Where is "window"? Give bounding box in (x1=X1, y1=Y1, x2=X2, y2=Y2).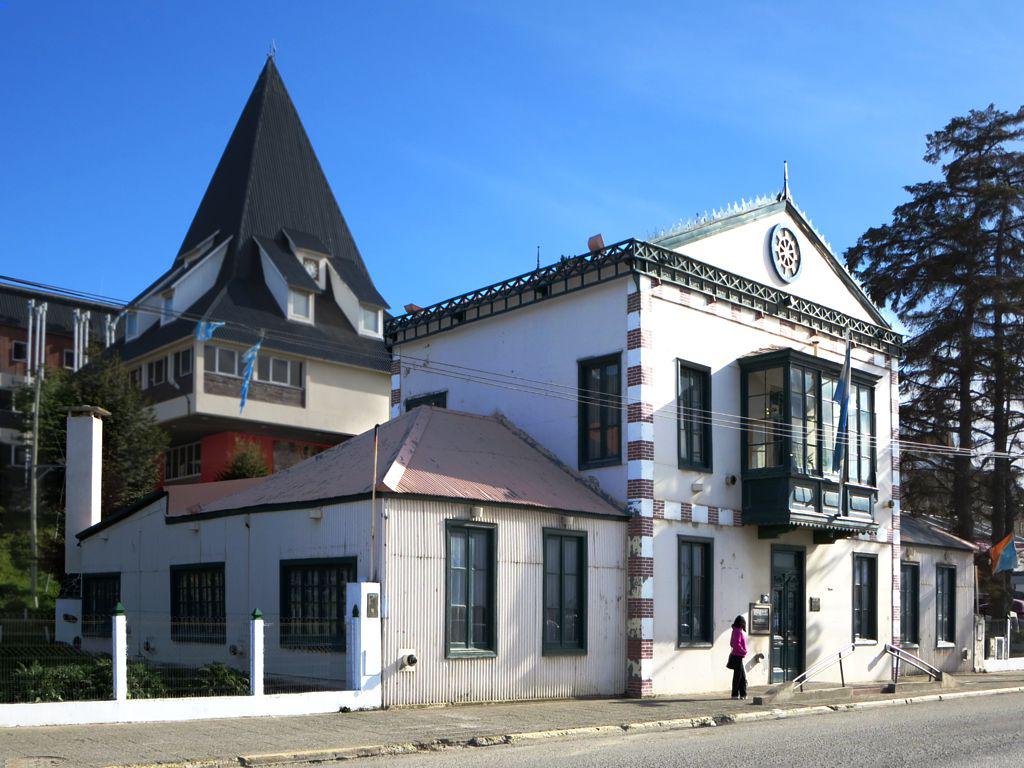
(x1=848, y1=548, x2=879, y2=648).
